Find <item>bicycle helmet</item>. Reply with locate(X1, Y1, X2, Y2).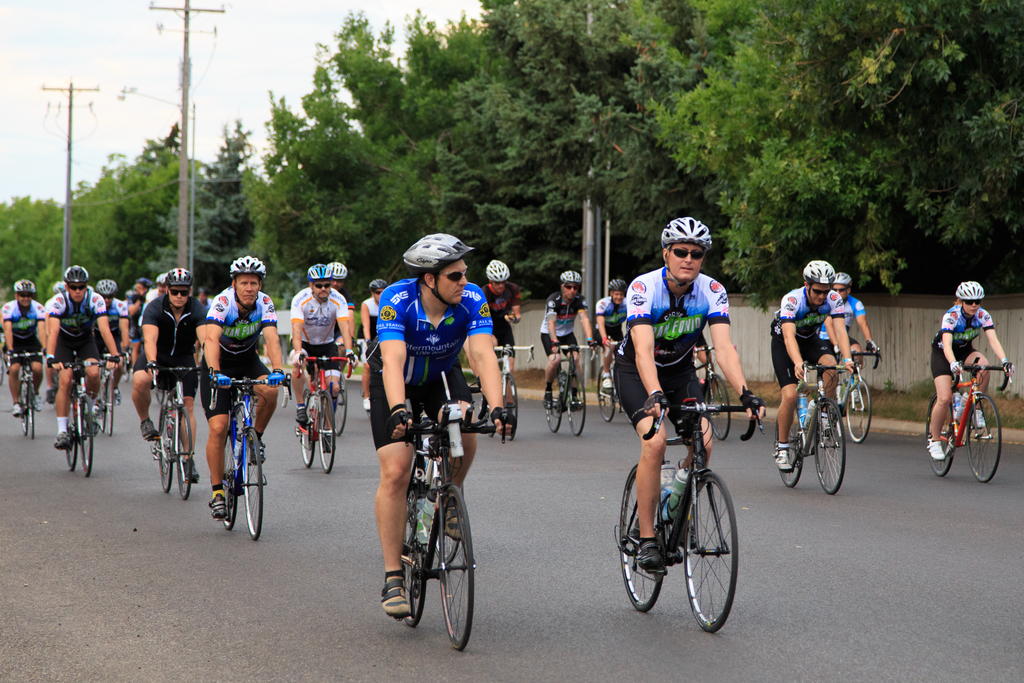
locate(309, 261, 329, 283).
